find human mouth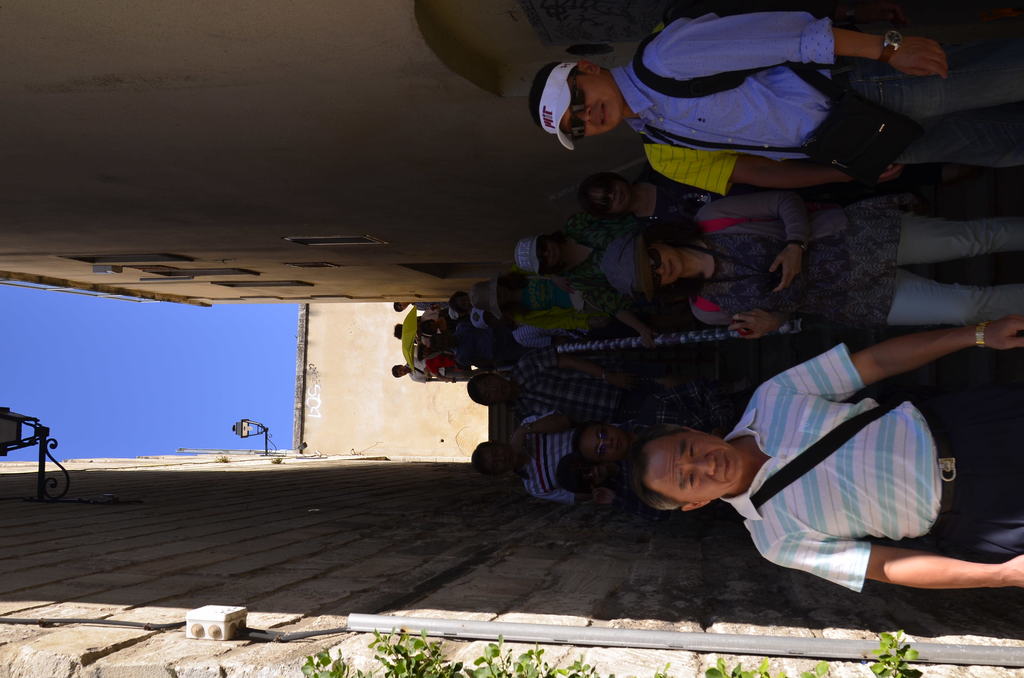
596 100 611 131
